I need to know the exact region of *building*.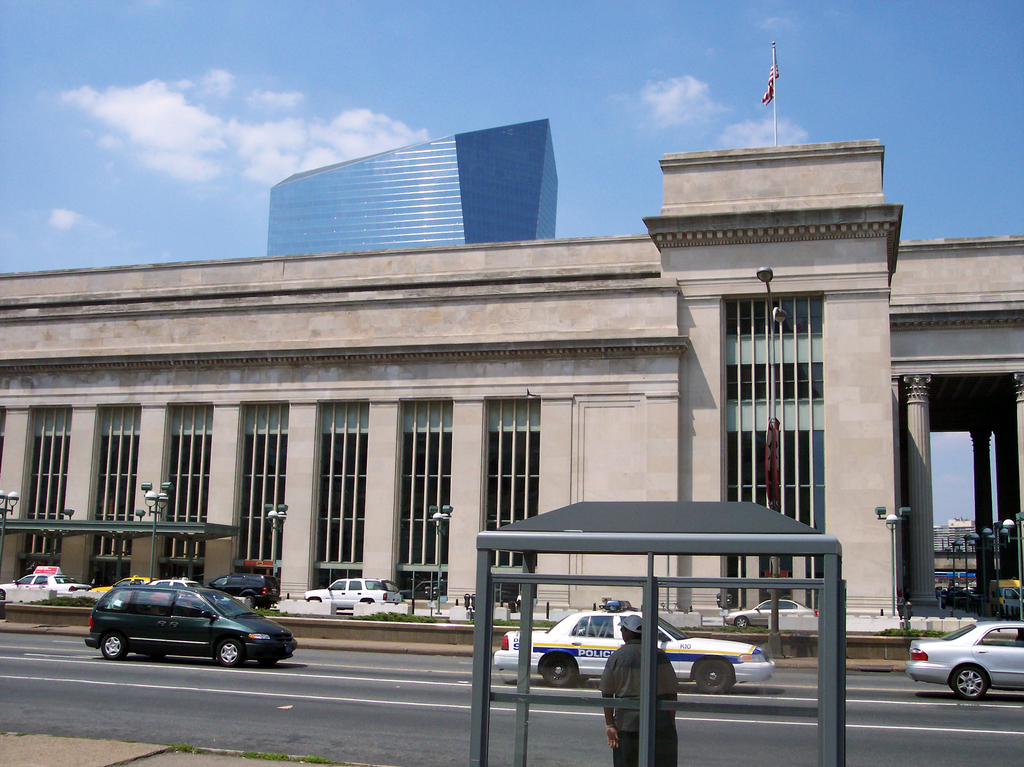
Region: (0, 136, 1023, 632).
